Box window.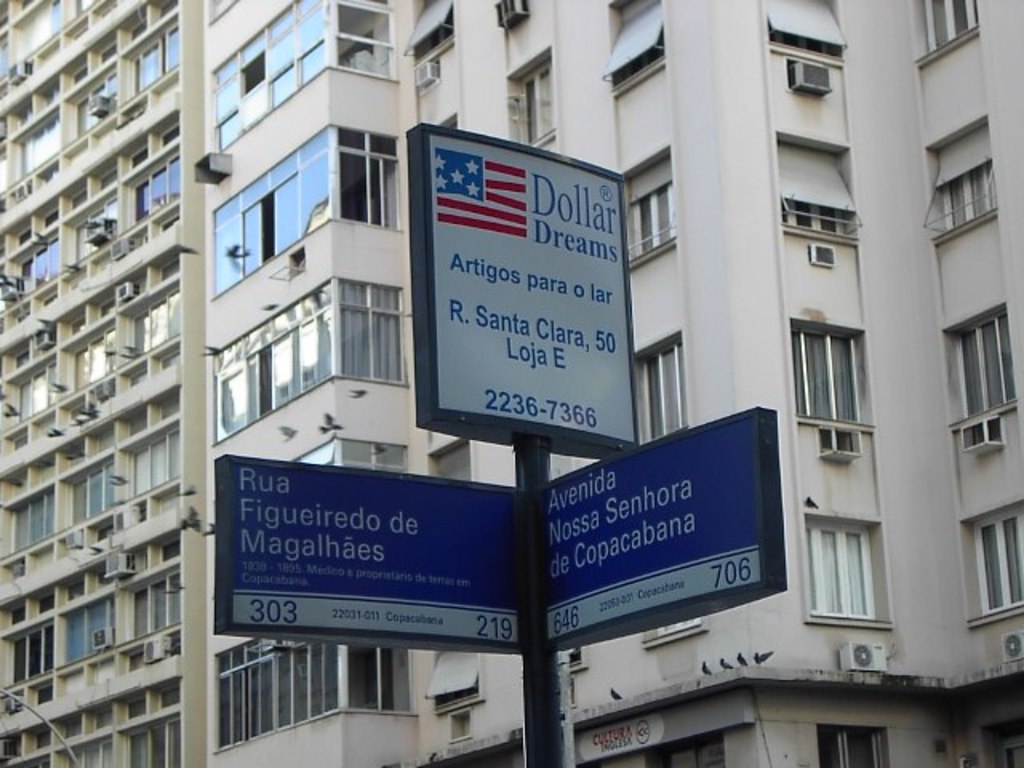
left=954, top=310, right=1018, bottom=419.
